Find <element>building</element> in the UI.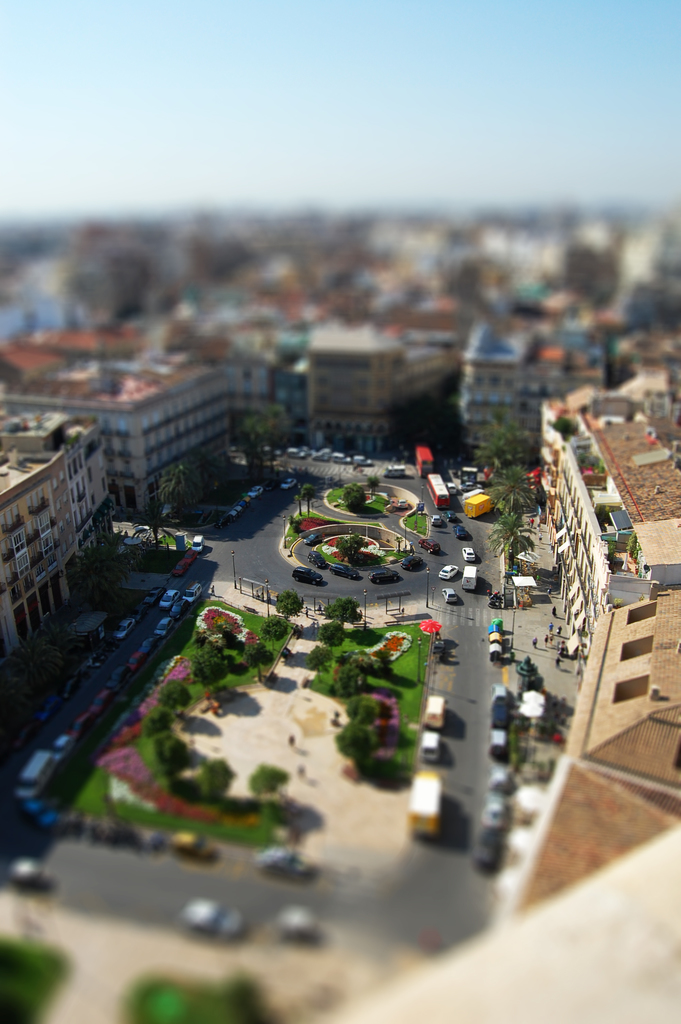
UI element at detection(479, 743, 675, 935).
